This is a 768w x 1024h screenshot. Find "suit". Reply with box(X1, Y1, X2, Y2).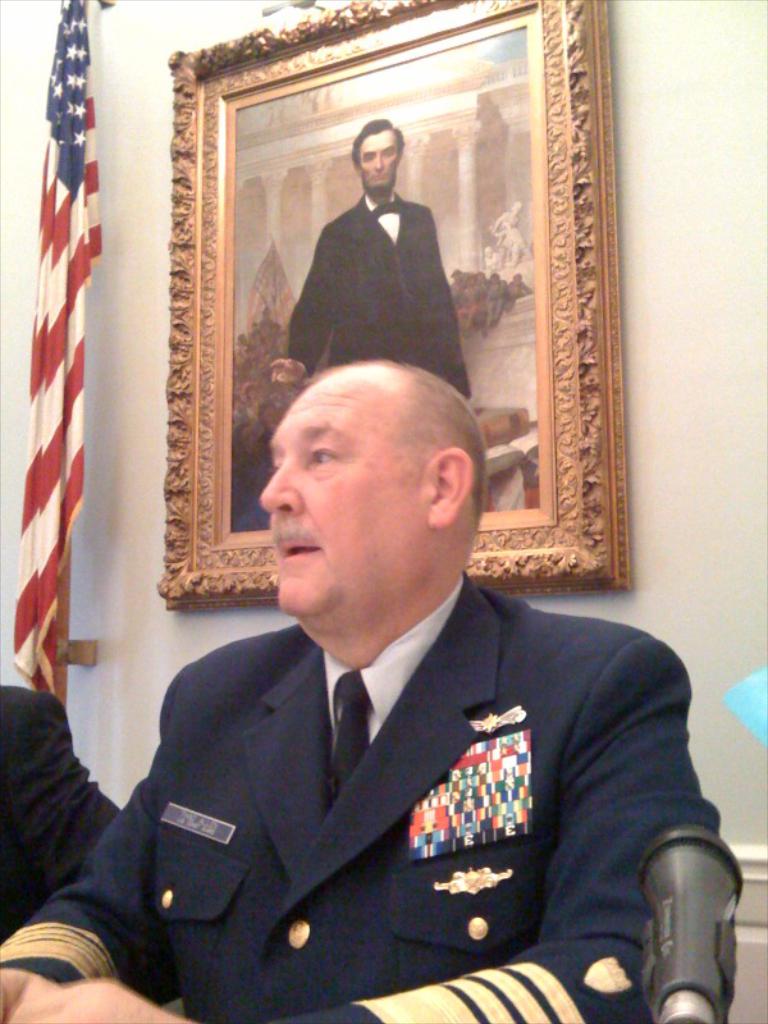
box(287, 197, 472, 445).
